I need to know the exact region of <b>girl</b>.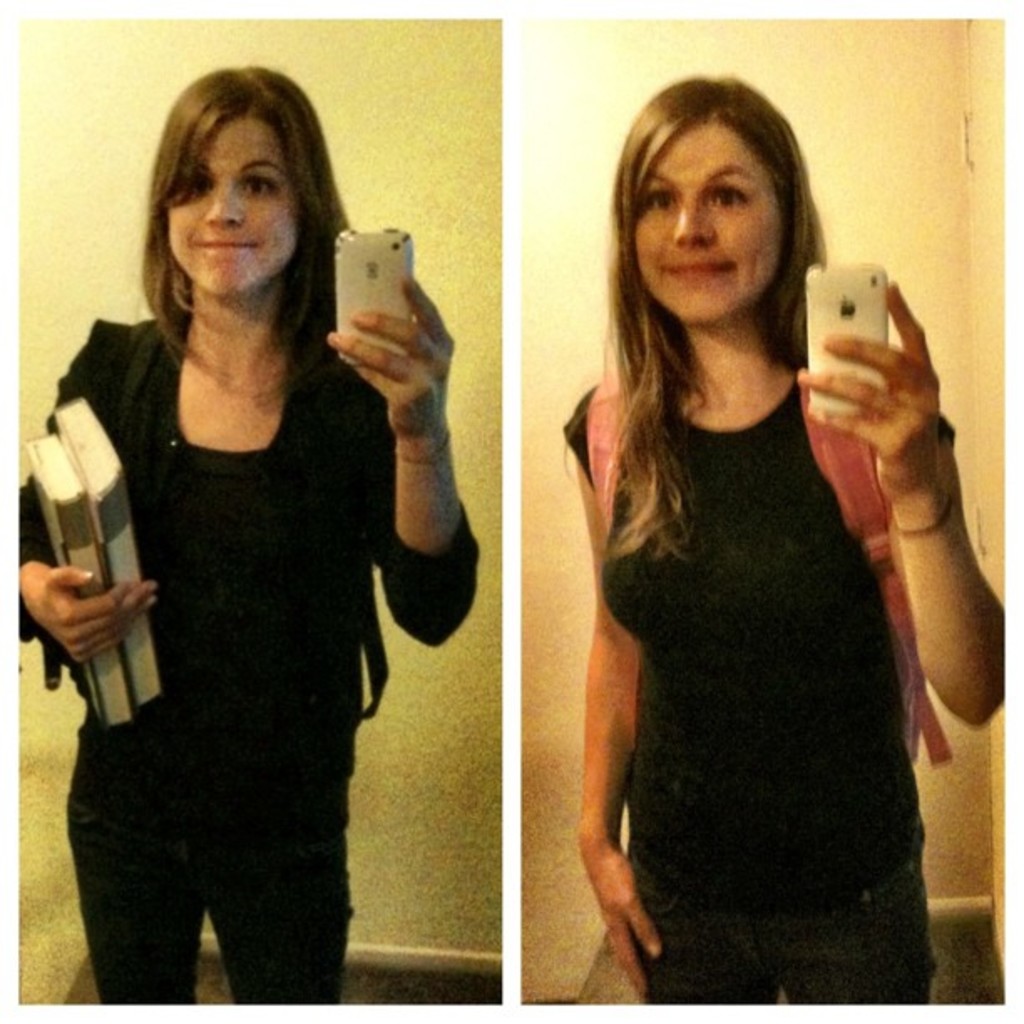
Region: <region>586, 80, 1009, 1006</region>.
